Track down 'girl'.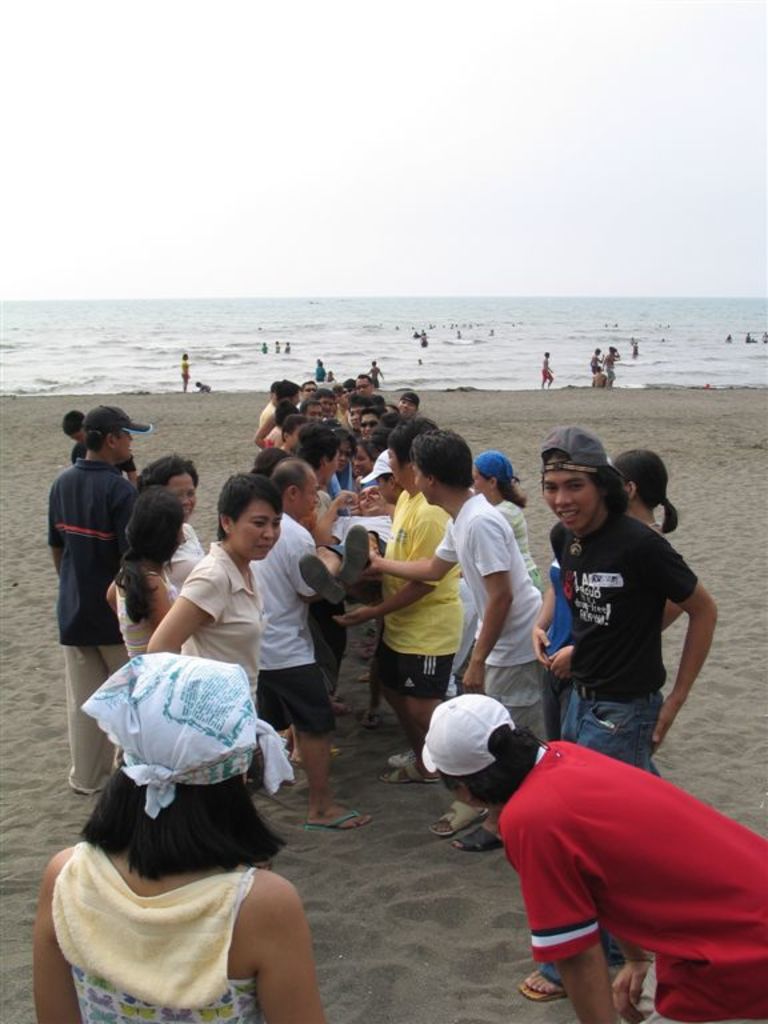
Tracked to detection(471, 448, 543, 592).
